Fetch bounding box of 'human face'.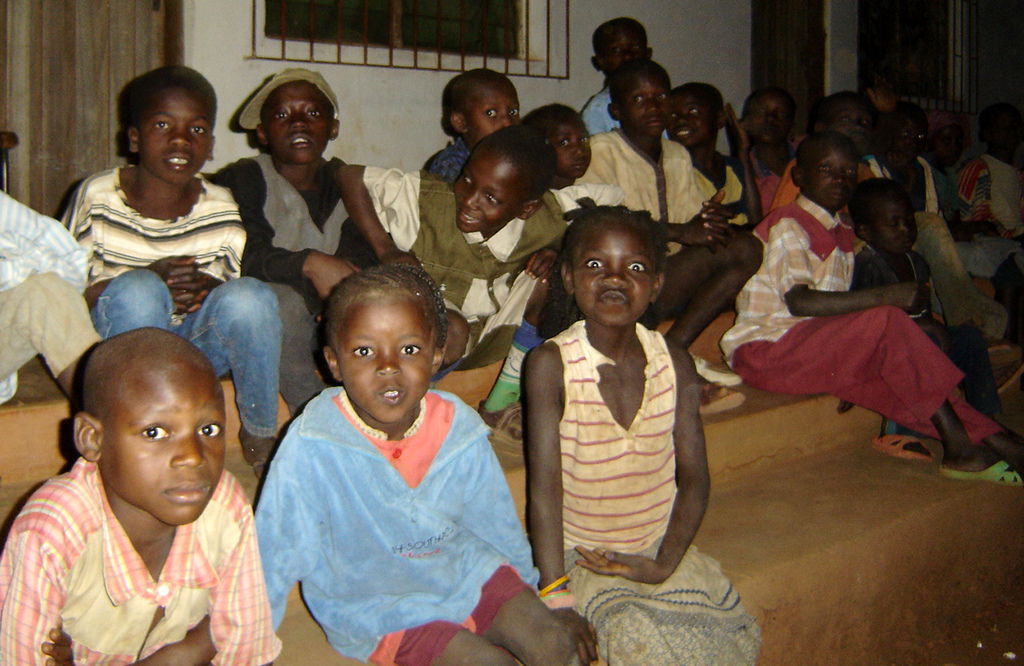
Bbox: select_region(265, 81, 339, 165).
